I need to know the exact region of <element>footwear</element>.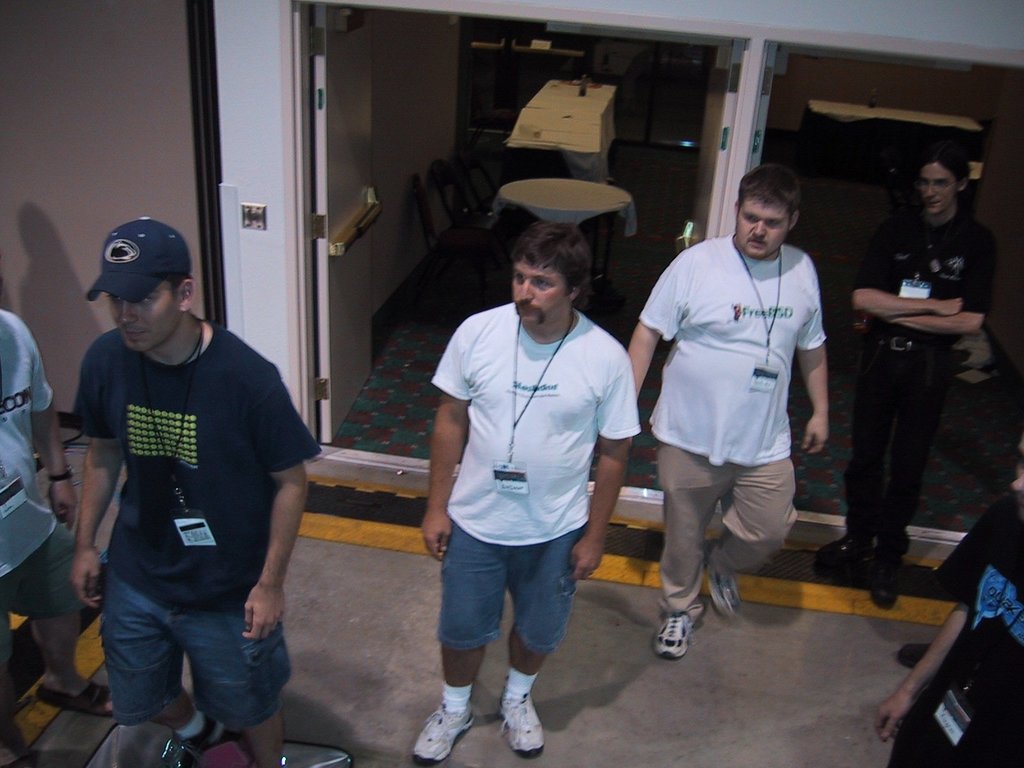
Region: x1=709 y1=566 x2=739 y2=612.
